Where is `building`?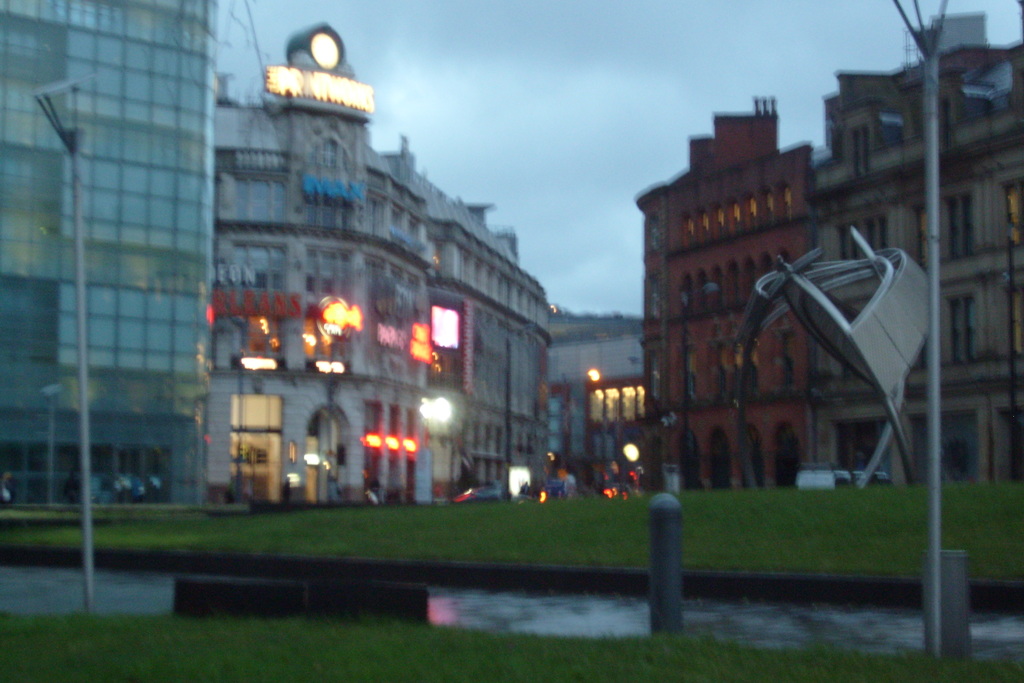
(815, 10, 1023, 479).
